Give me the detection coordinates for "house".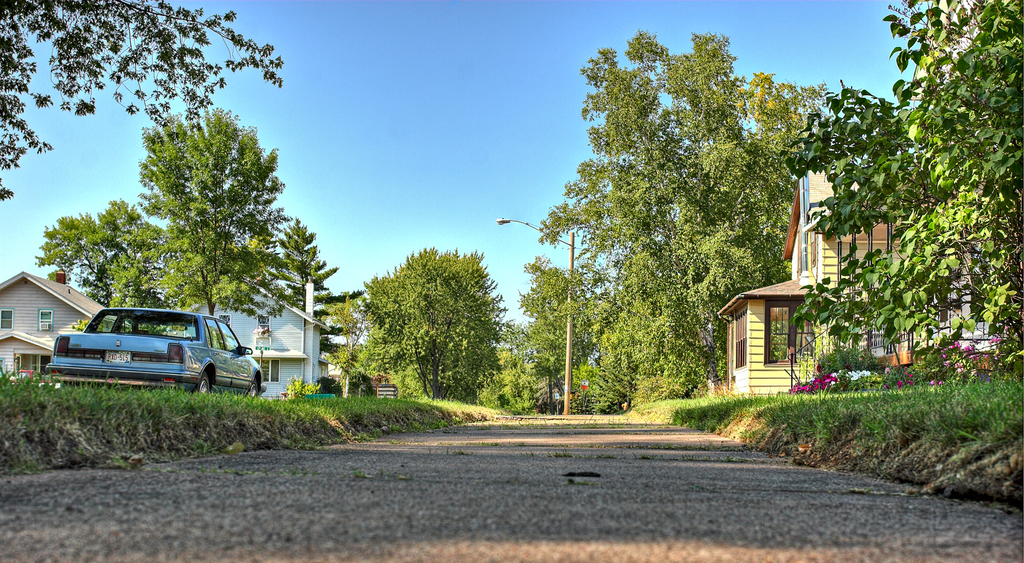
[x1=0, y1=266, x2=130, y2=388].
